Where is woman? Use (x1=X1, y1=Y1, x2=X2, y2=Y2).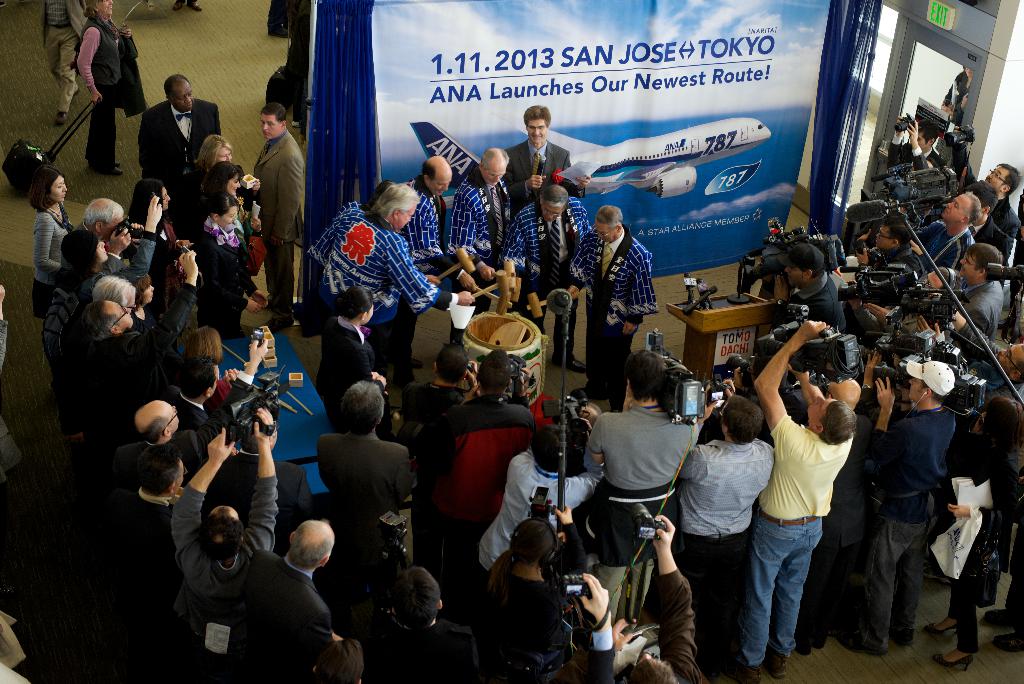
(x1=932, y1=396, x2=1015, y2=660).
